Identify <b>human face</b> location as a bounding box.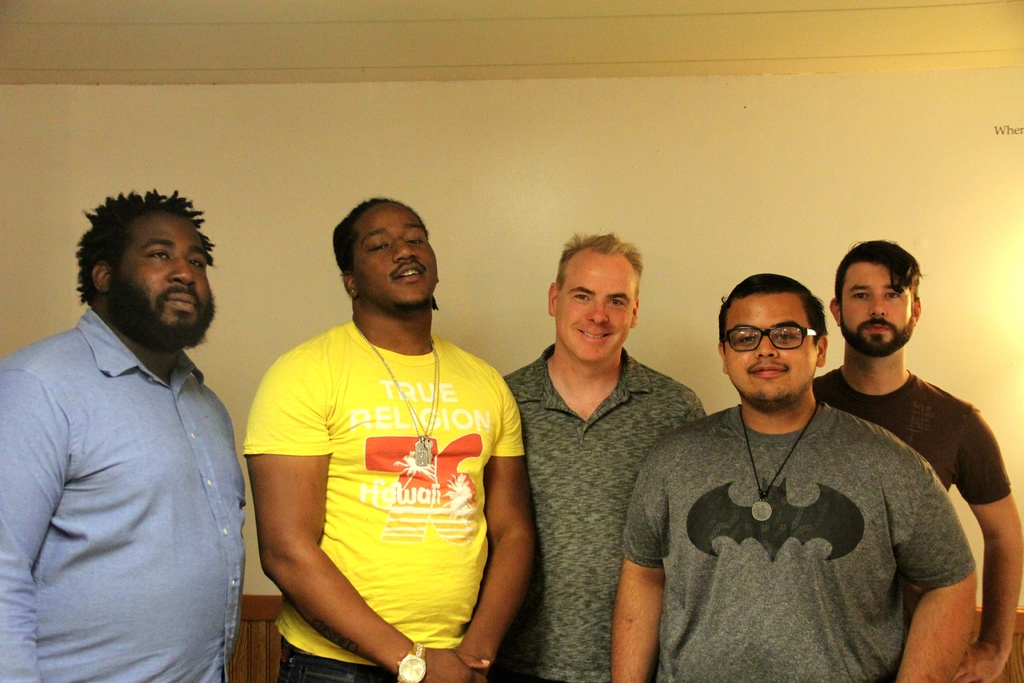
[723, 293, 817, 408].
